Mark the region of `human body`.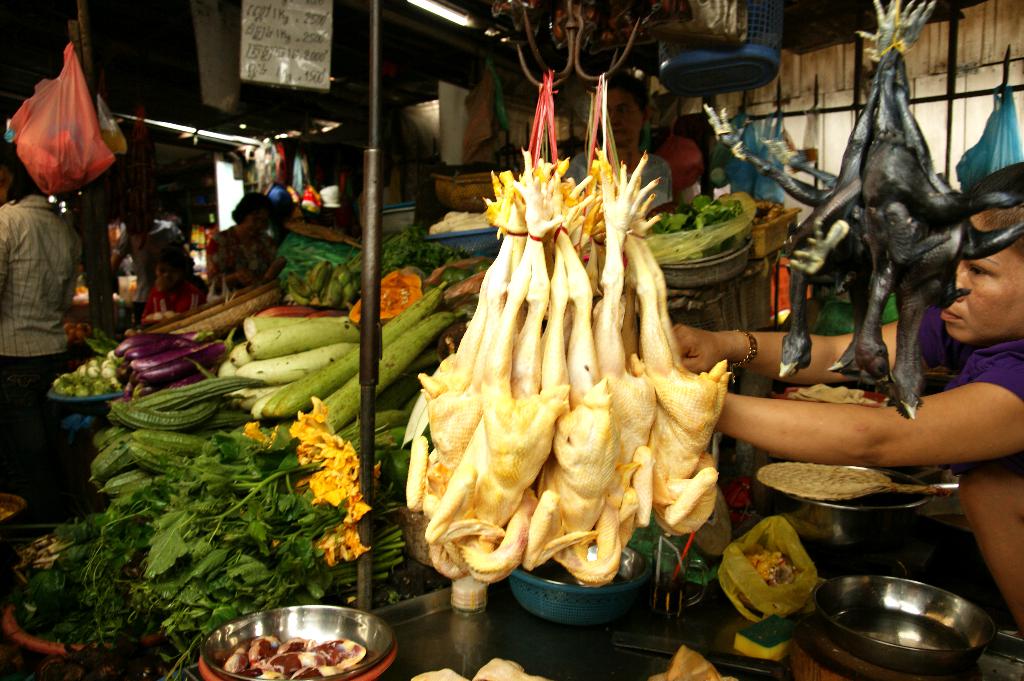
Region: Rect(666, 200, 1023, 646).
